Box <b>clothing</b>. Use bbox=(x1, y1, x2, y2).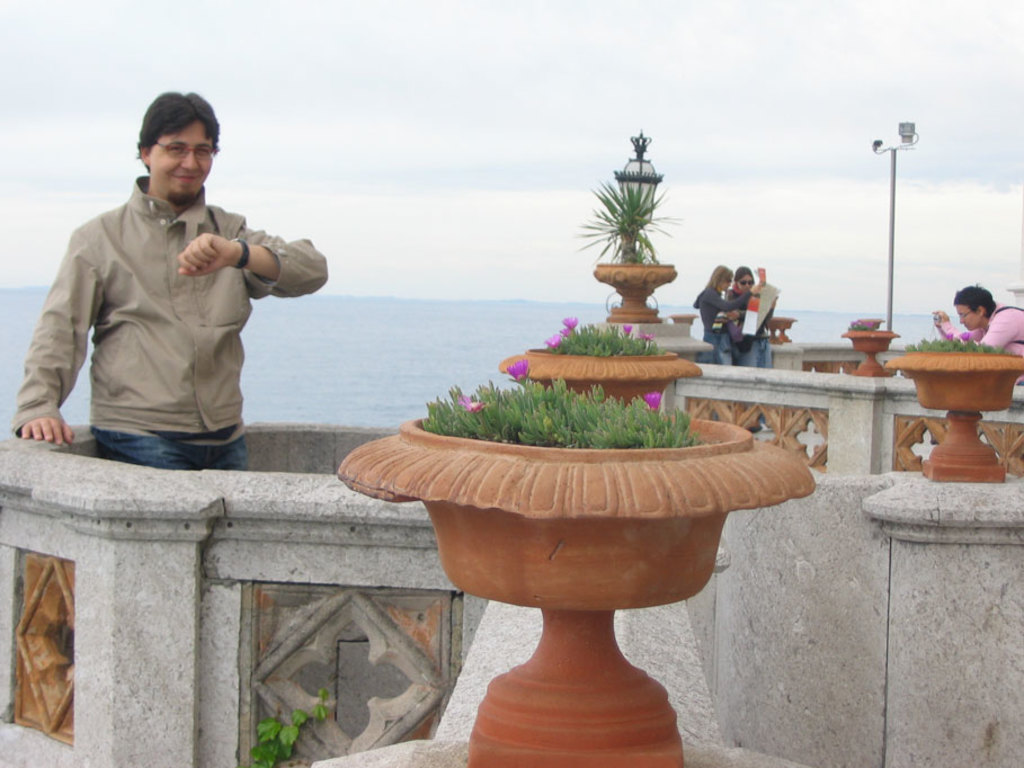
bbox=(940, 302, 1023, 376).
